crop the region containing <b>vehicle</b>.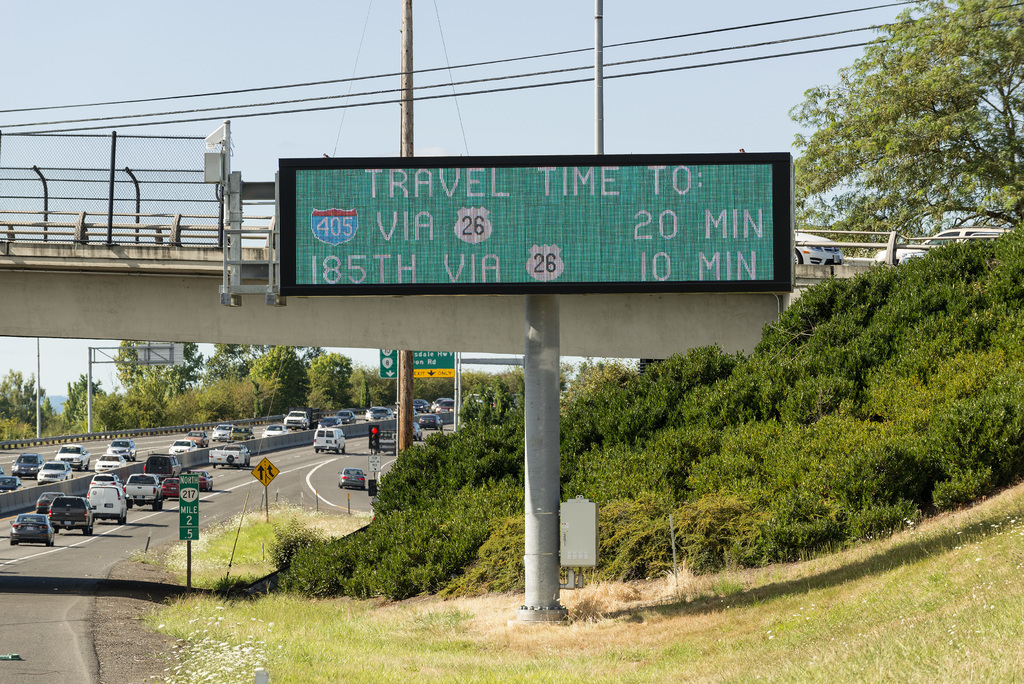
Crop region: x1=161, y1=473, x2=179, y2=500.
